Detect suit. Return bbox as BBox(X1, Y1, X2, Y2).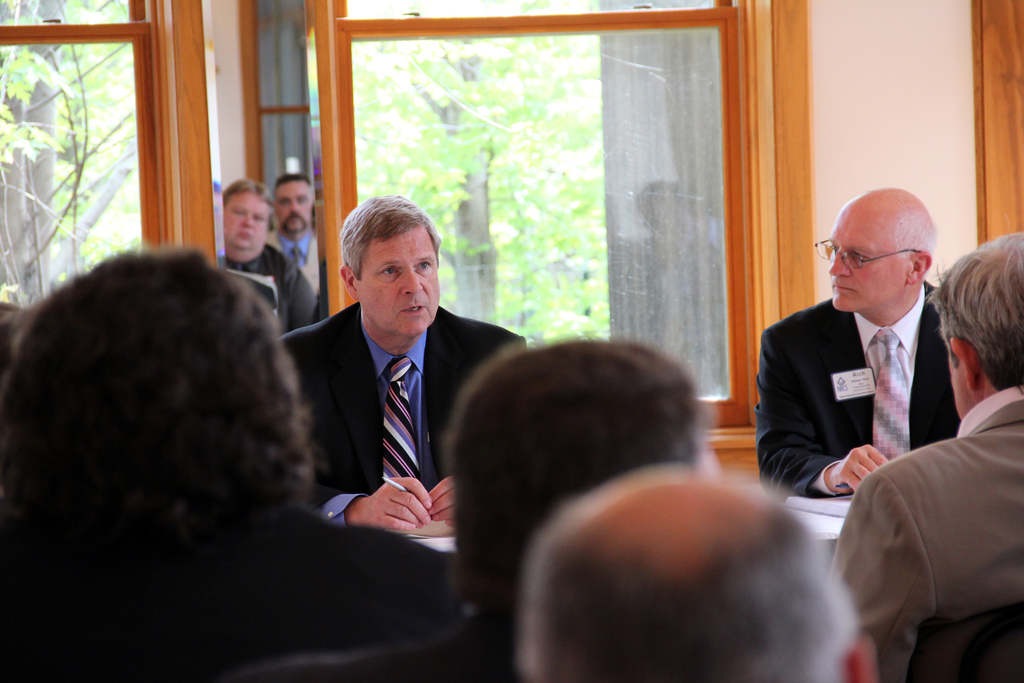
BBox(733, 279, 963, 506).
